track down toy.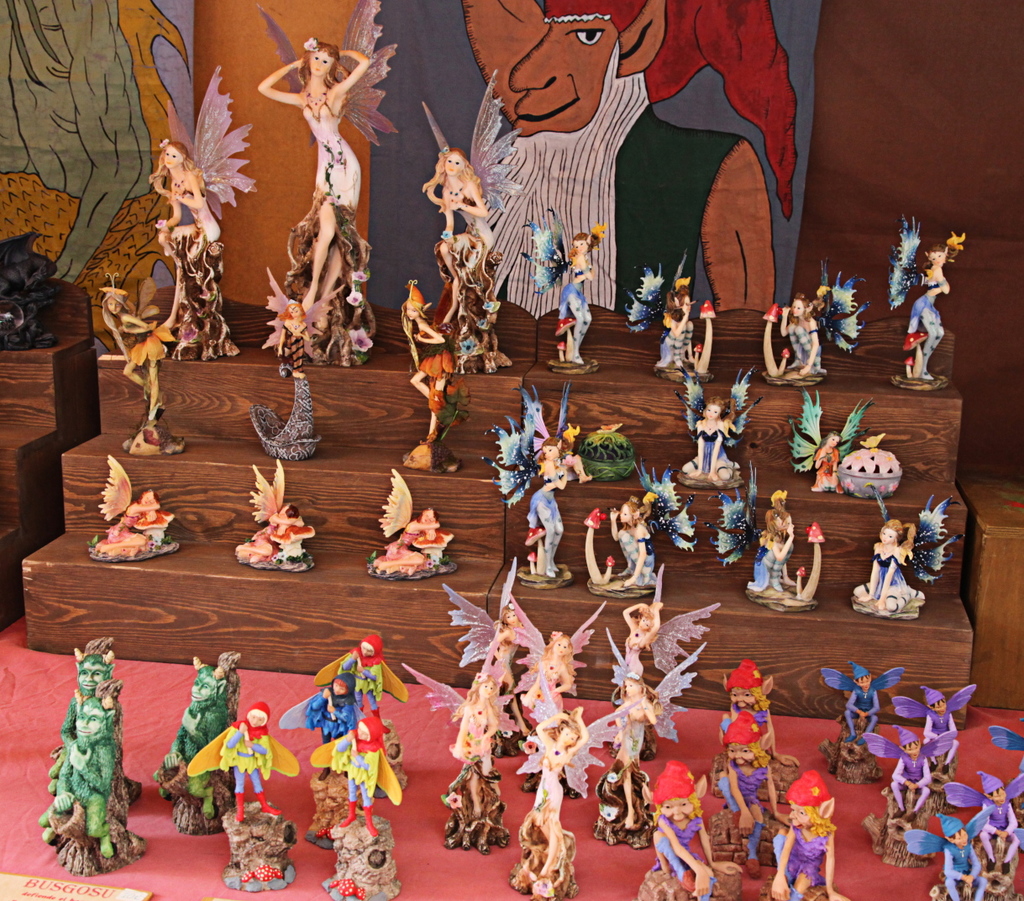
Tracked to [left=833, top=425, right=907, bottom=501].
